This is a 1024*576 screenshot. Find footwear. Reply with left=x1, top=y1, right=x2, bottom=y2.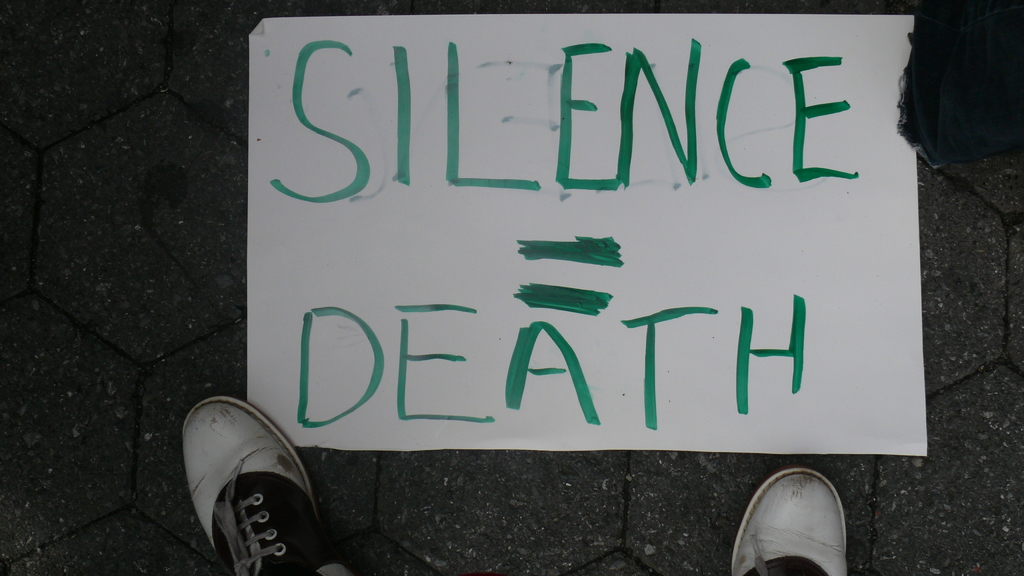
left=162, top=396, right=355, bottom=575.
